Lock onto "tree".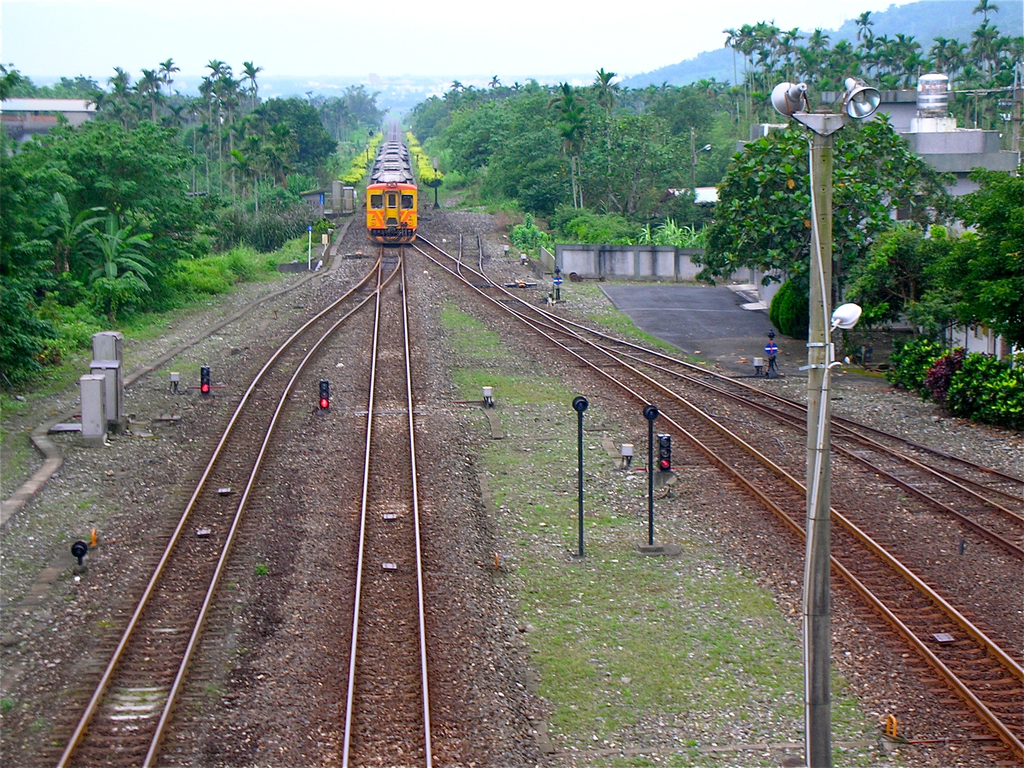
Locked: pyautogui.locateOnScreen(552, 74, 588, 210).
